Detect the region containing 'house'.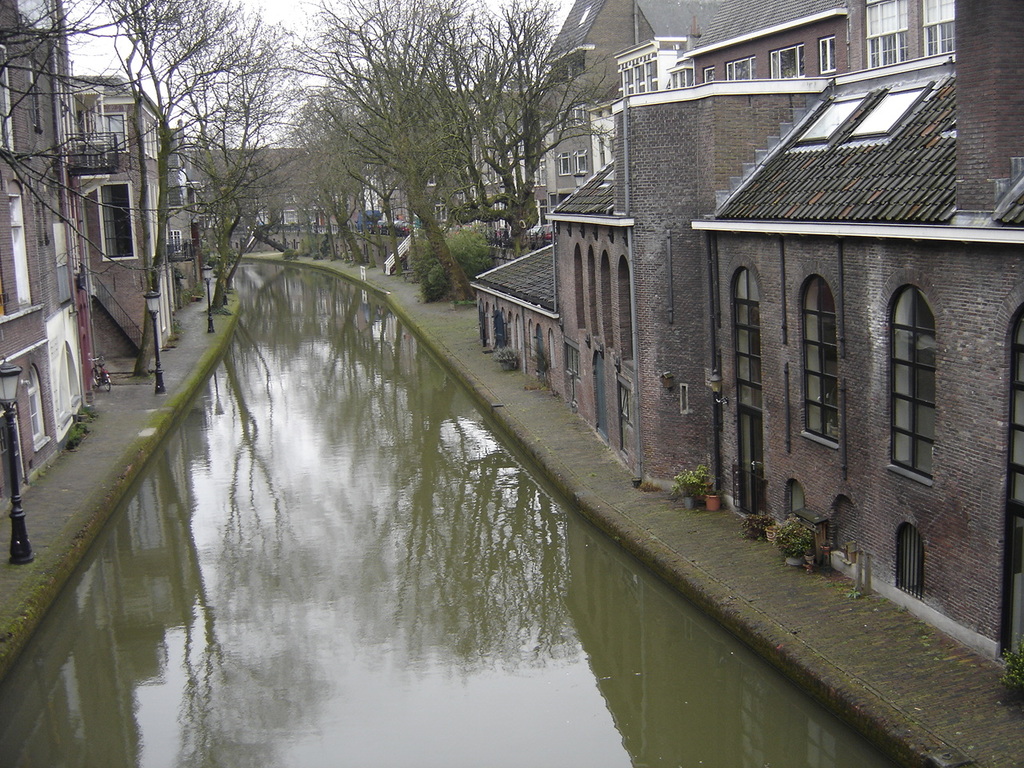
67,58,199,350.
